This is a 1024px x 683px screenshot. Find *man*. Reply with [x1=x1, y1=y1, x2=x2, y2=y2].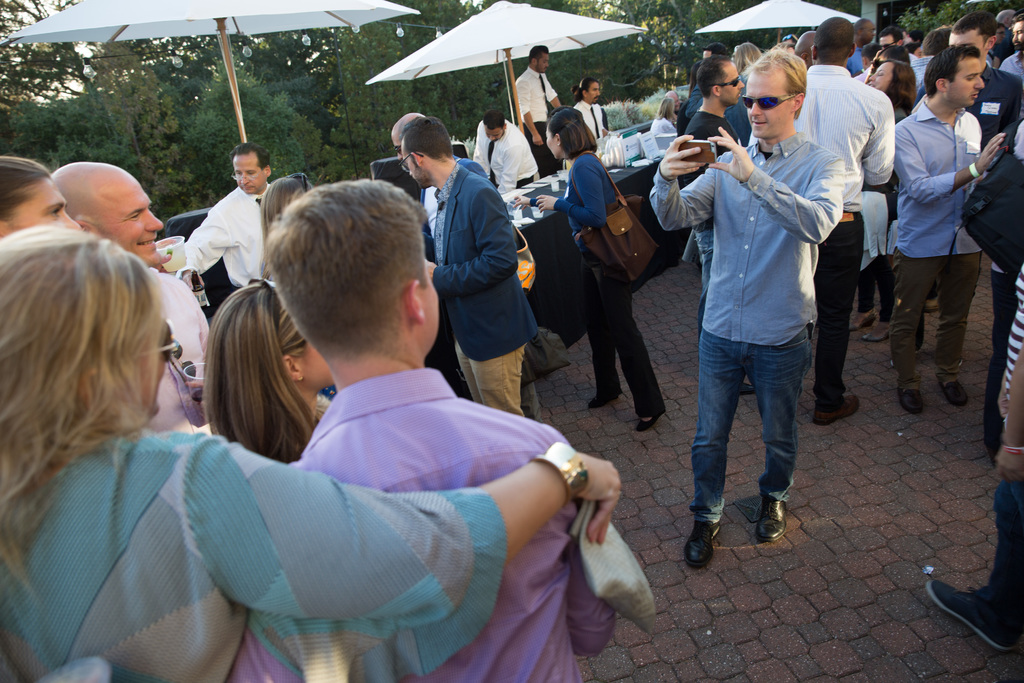
[x1=911, y1=7, x2=1023, y2=354].
